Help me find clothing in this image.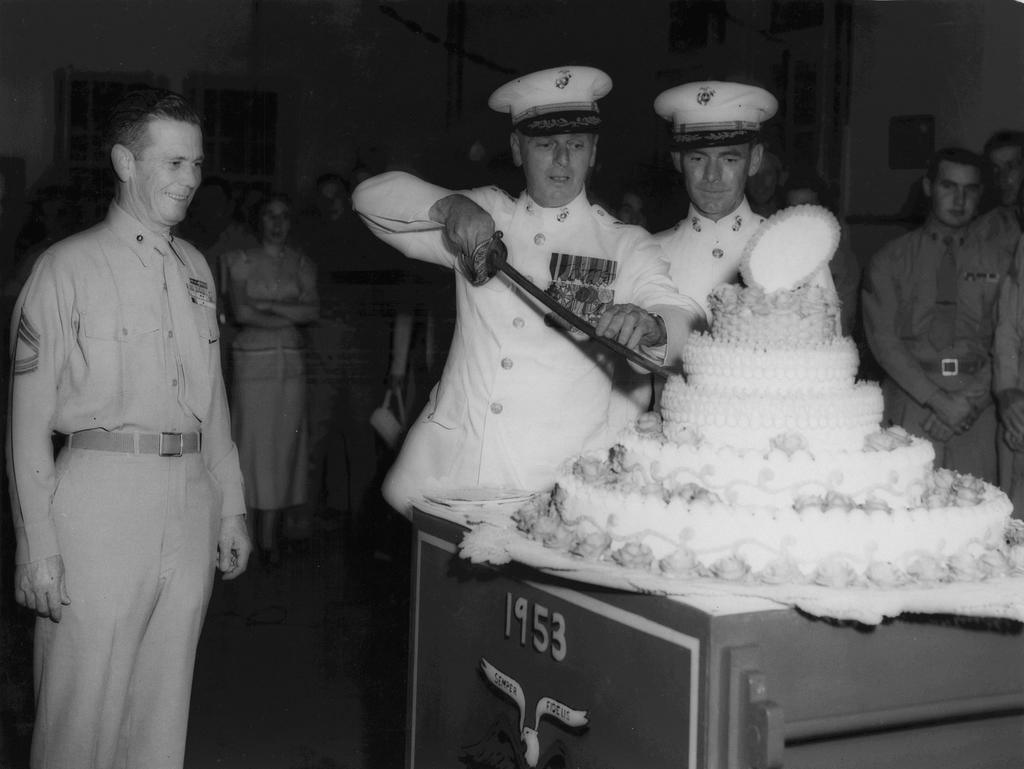
Found it: [230, 236, 310, 504].
